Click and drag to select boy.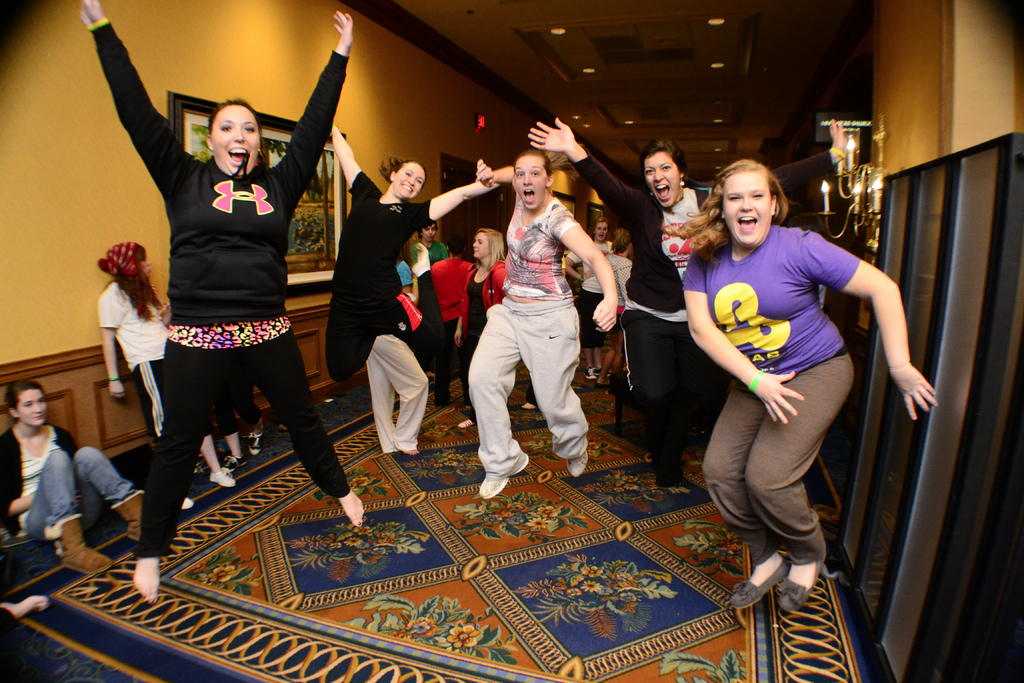
Selection: crop(431, 237, 472, 402).
